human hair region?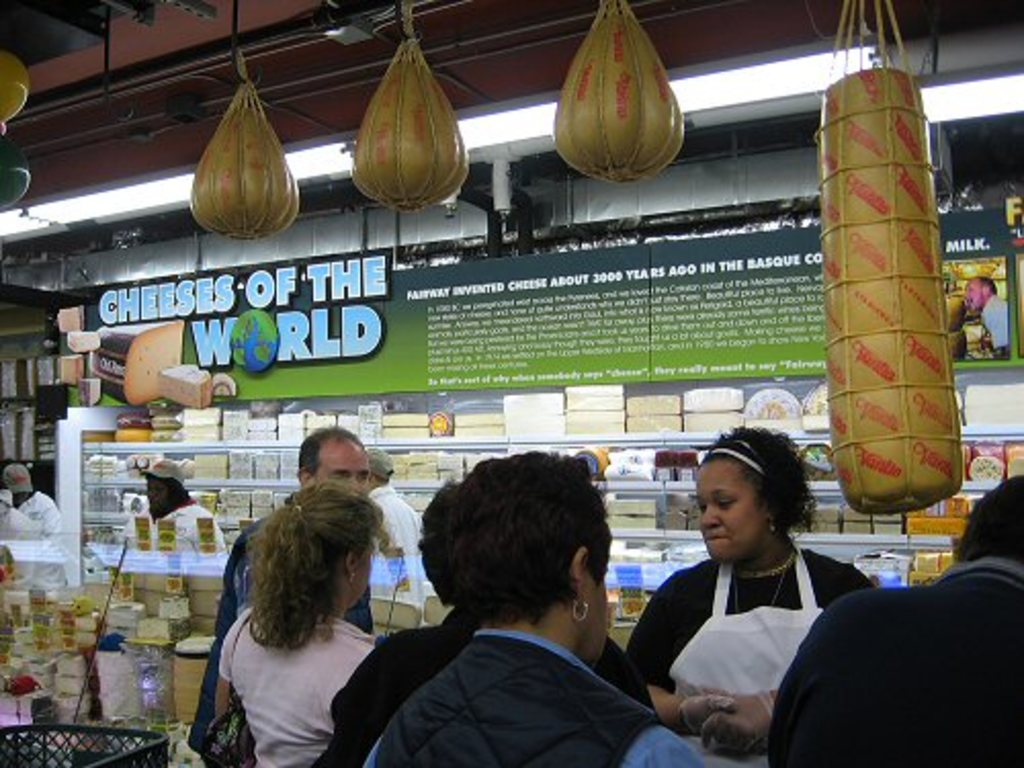
698,424,817,543
